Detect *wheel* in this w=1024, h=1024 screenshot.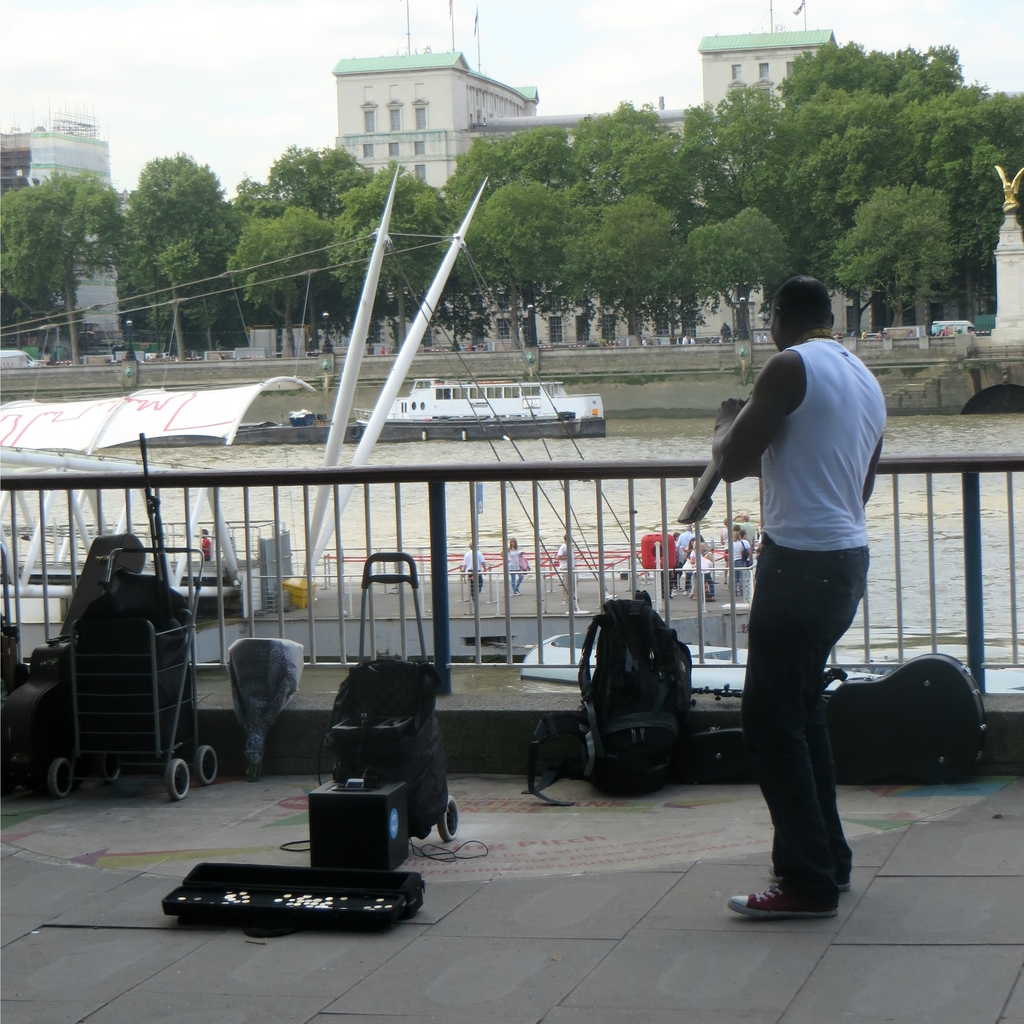
Detection: 440 796 457 843.
